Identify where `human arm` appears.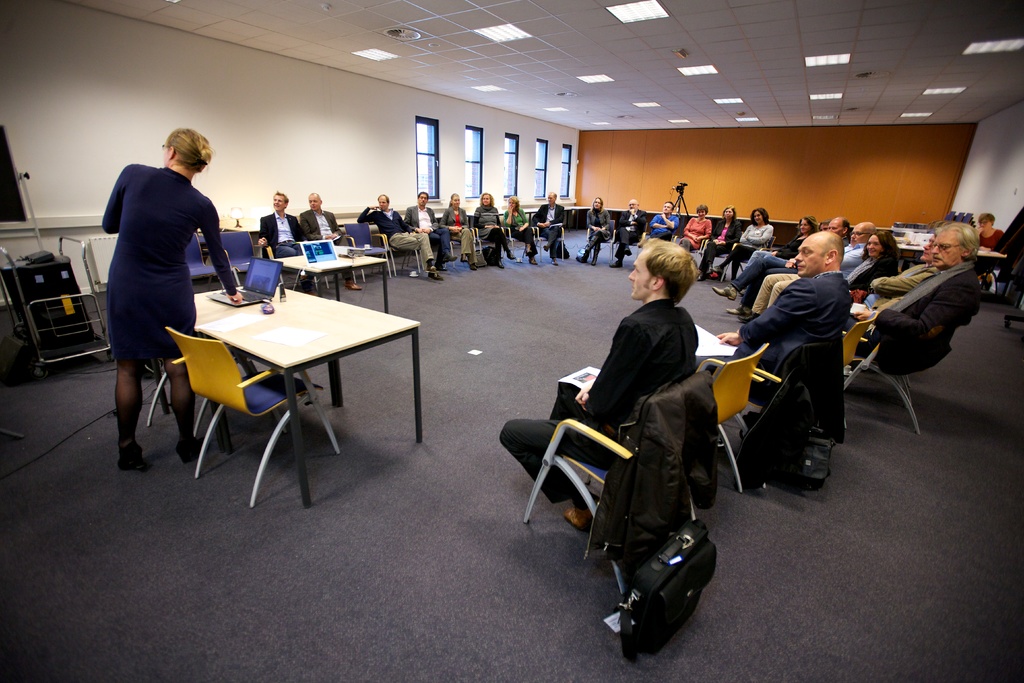
Appears at (254, 215, 273, 250).
